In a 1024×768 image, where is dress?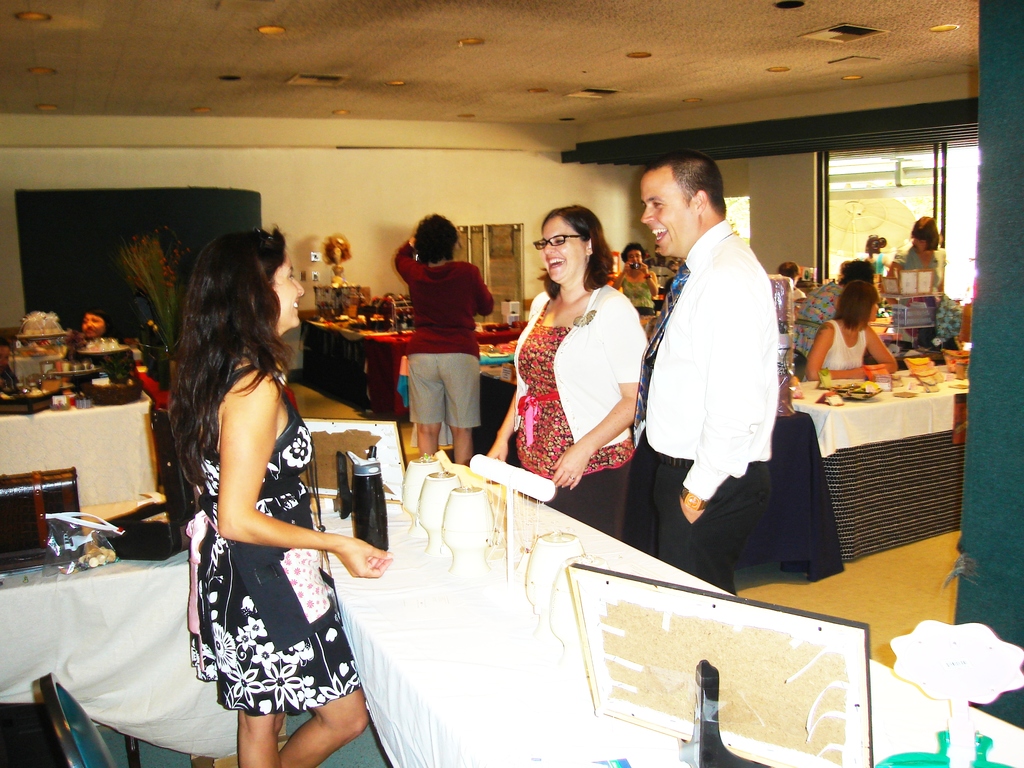
x1=185, y1=362, x2=365, y2=716.
